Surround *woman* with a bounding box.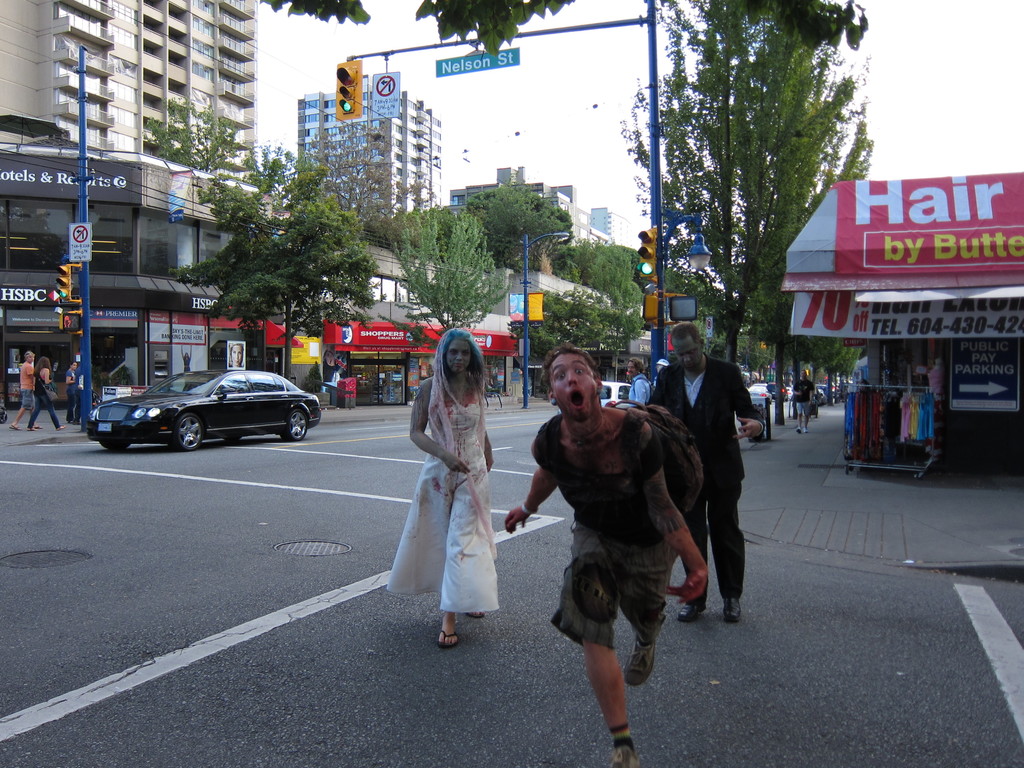
{"x1": 24, "y1": 351, "x2": 68, "y2": 431}.
